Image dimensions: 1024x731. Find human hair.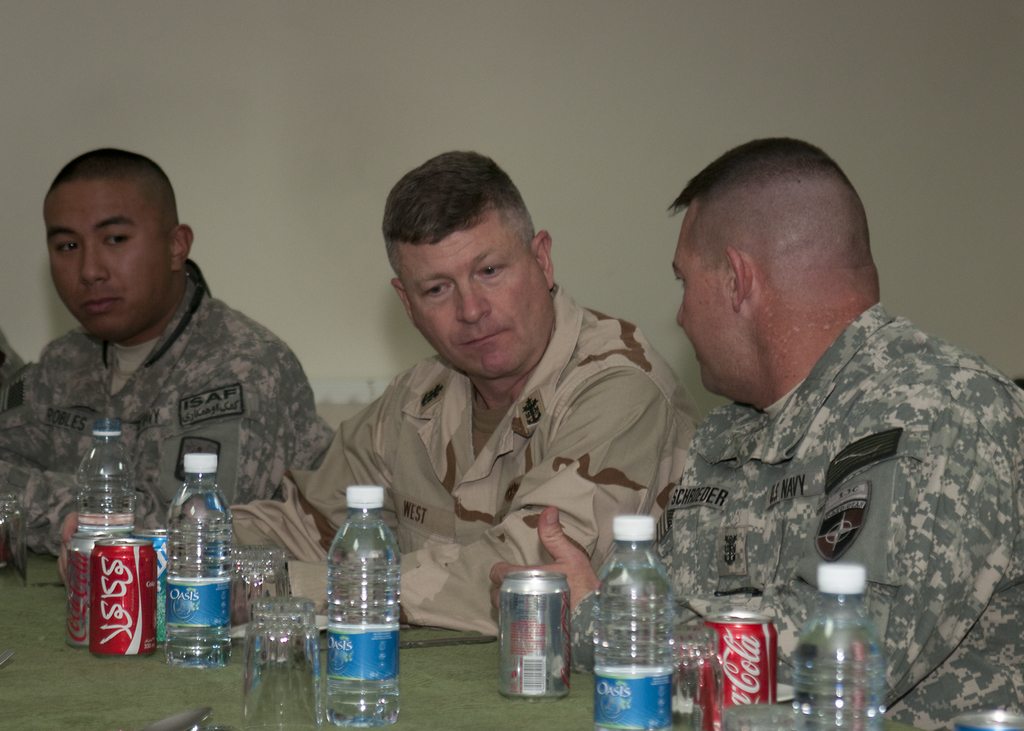
382 147 525 246.
